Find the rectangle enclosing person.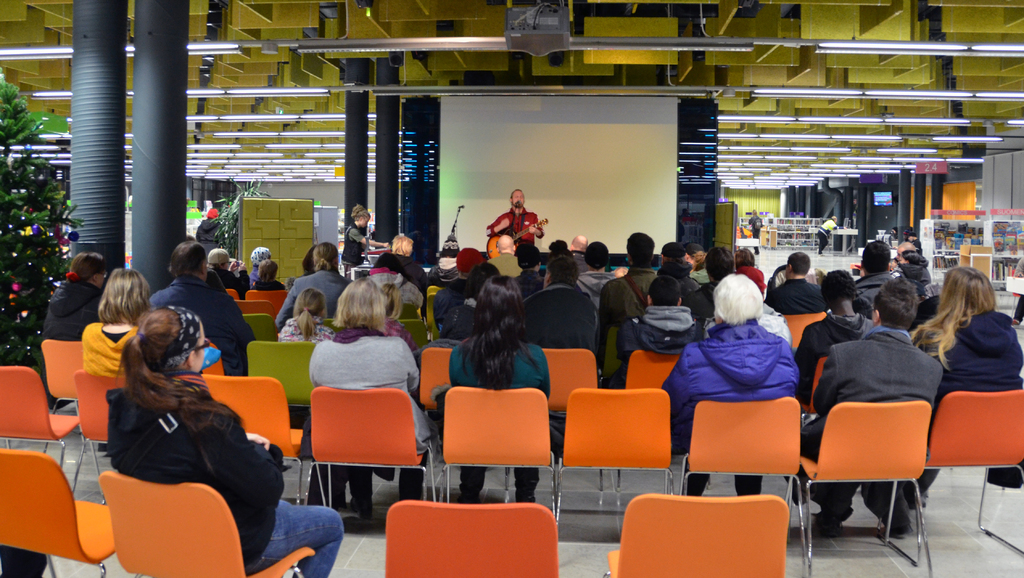
<box>308,274,424,520</box>.
